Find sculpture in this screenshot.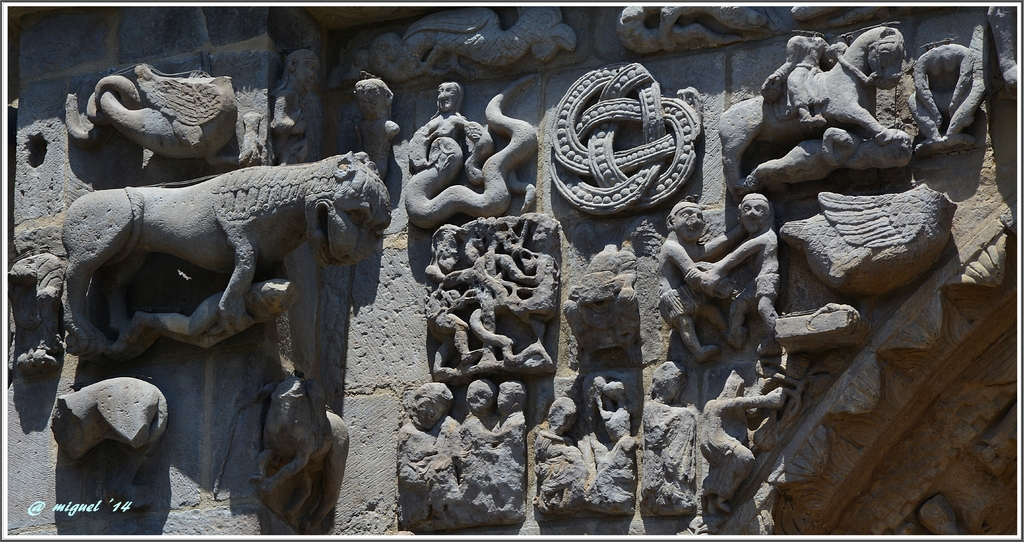
The bounding box for sculpture is 907:25:988:171.
